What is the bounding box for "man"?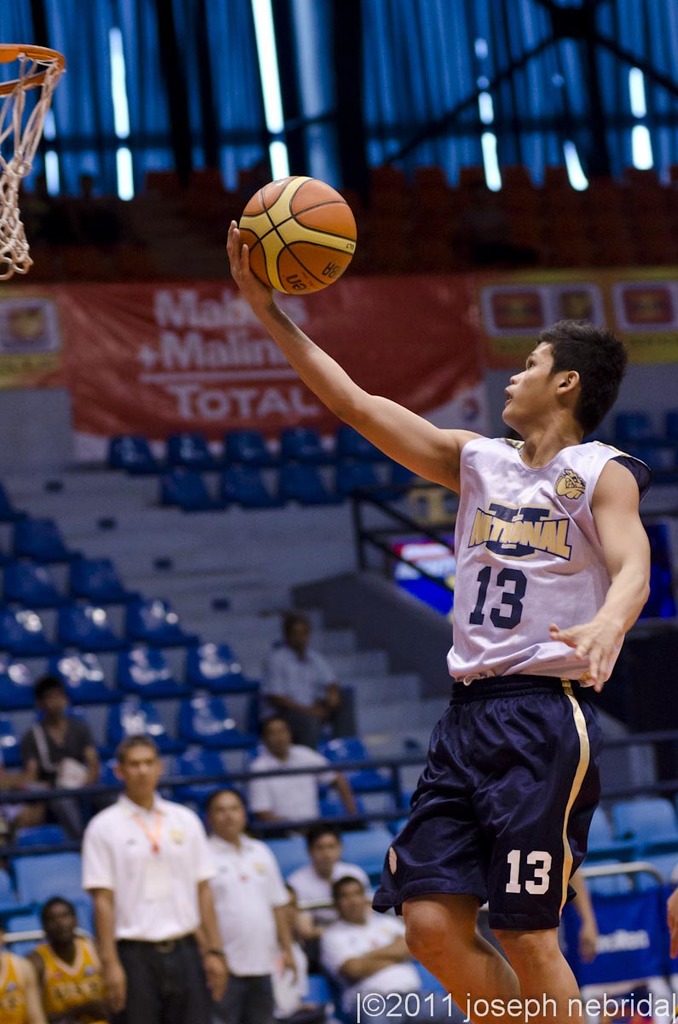
76, 727, 229, 1023.
